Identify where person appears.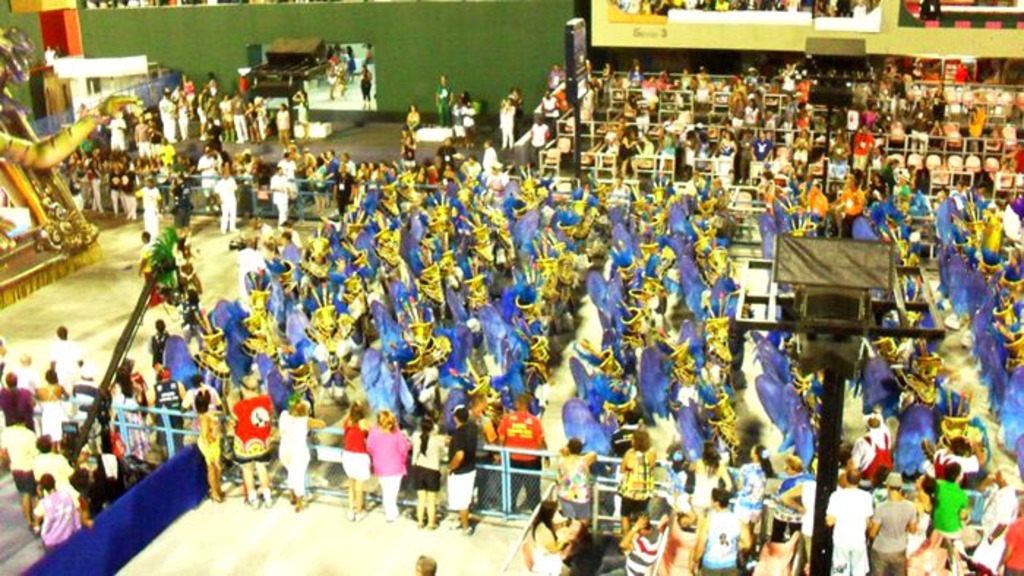
Appears at [x1=825, y1=468, x2=878, y2=575].
